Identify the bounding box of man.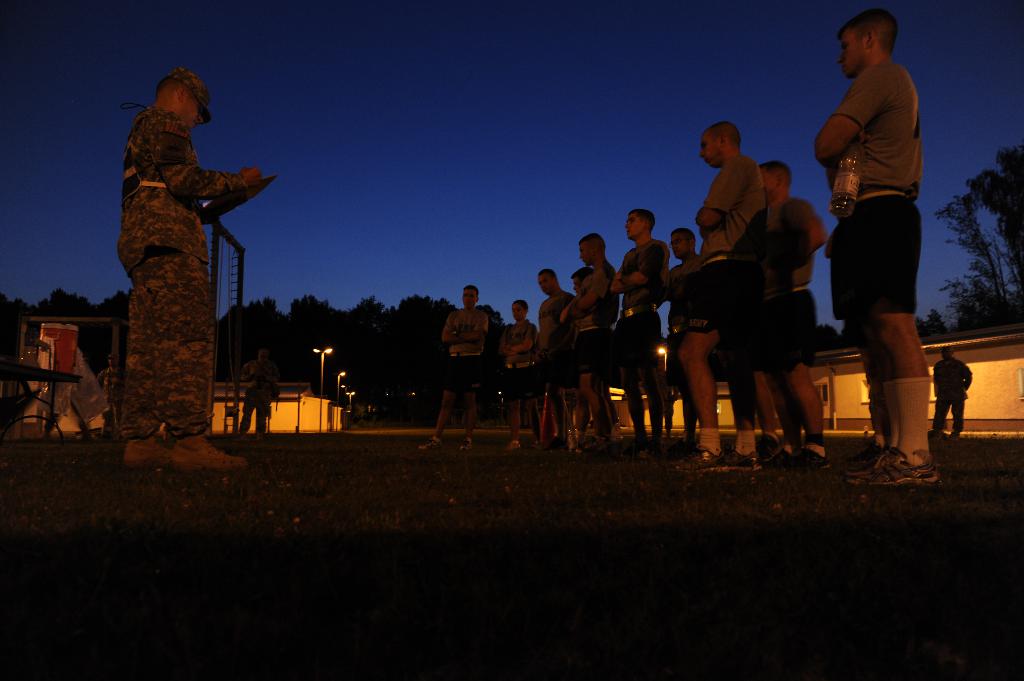
pyautogui.locateOnScreen(537, 262, 568, 450).
